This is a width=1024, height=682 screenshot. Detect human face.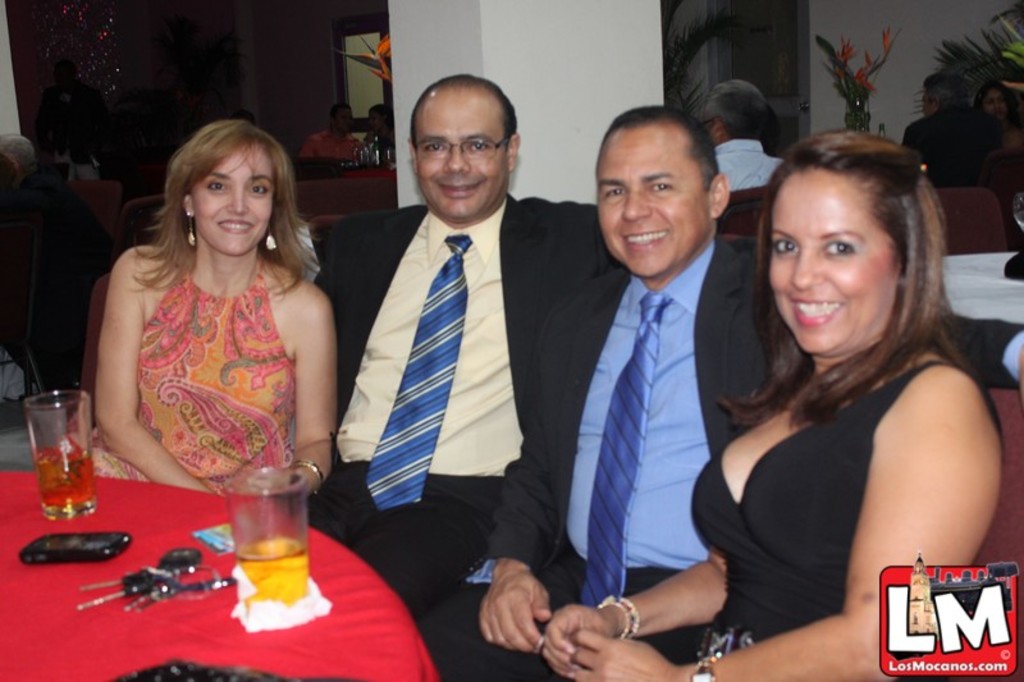
(605,150,708,280).
